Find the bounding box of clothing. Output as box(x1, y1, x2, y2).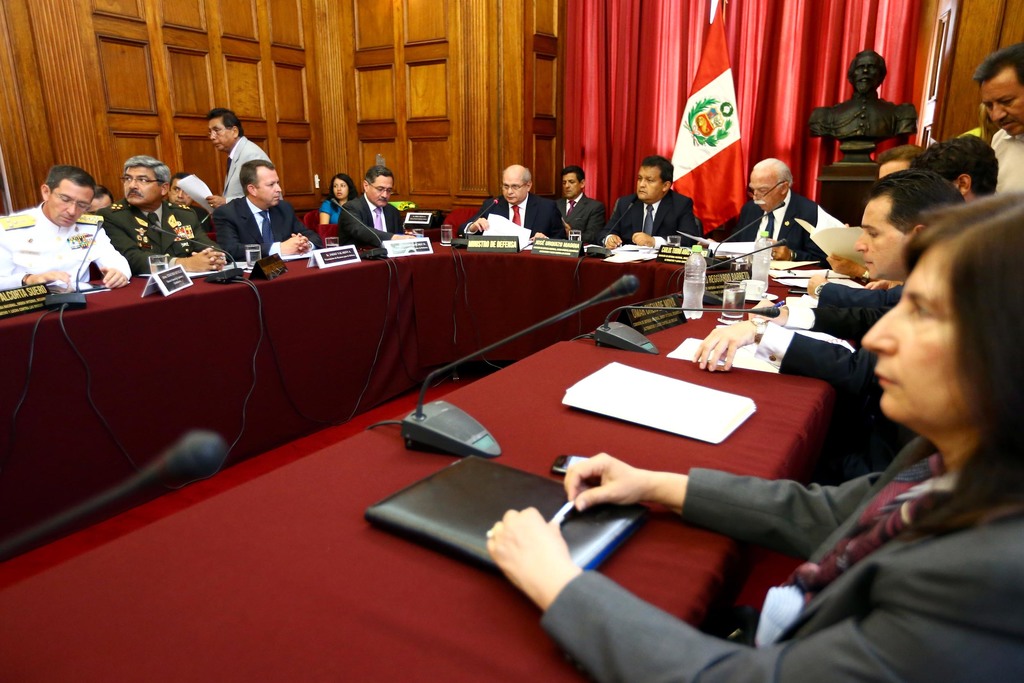
box(90, 196, 225, 272).
